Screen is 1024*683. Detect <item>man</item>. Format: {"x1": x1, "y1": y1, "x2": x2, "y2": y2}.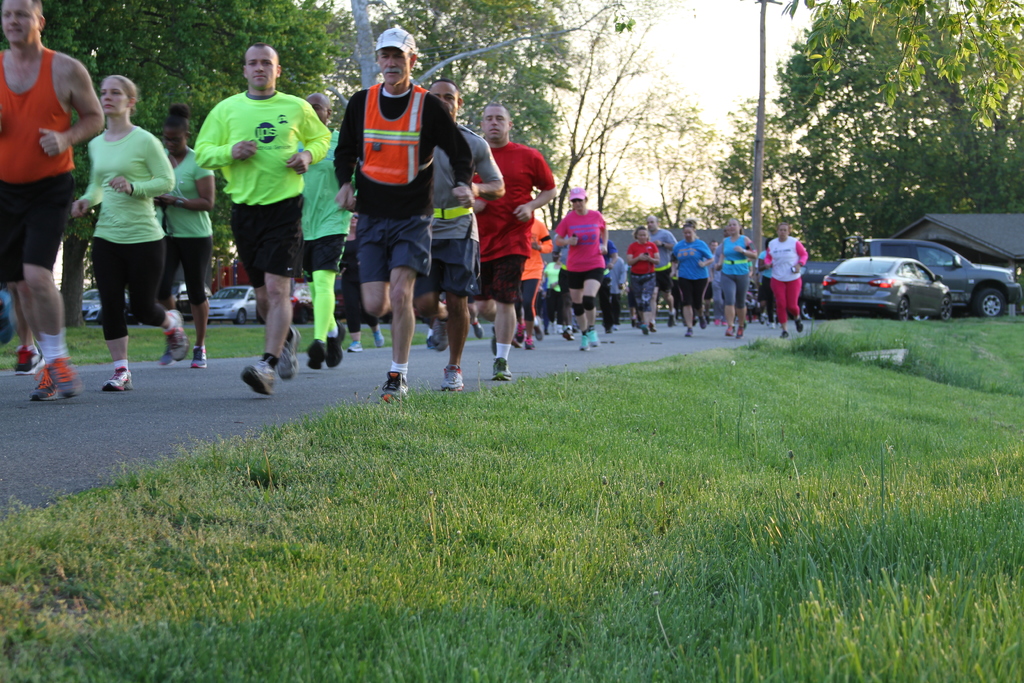
{"x1": 339, "y1": 24, "x2": 464, "y2": 398}.
